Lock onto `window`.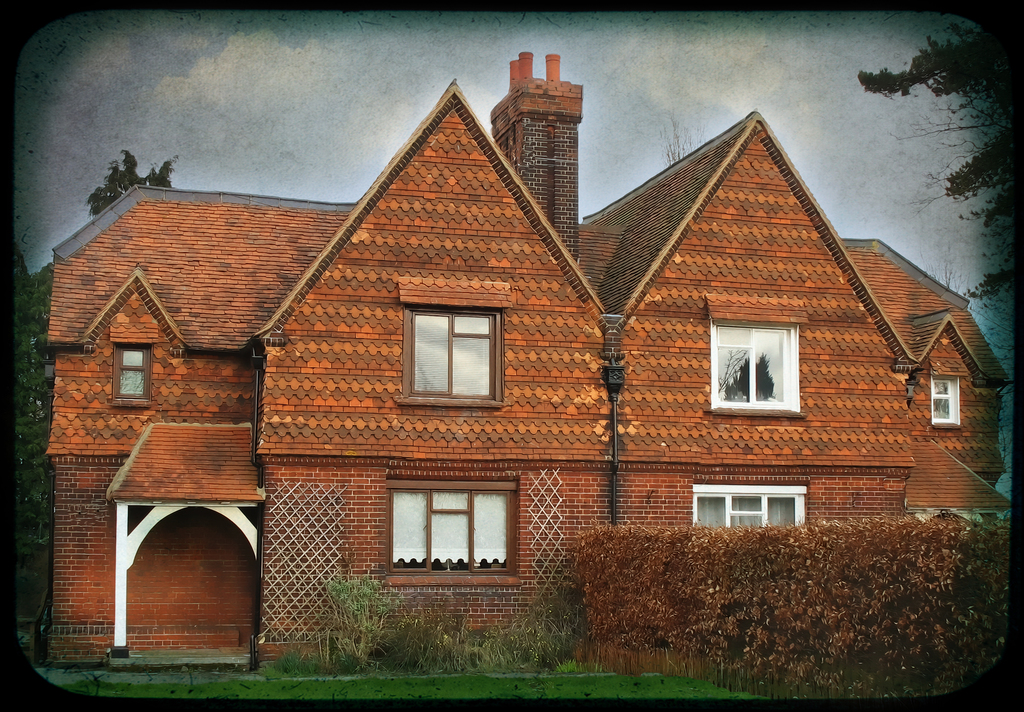
Locked: pyautogui.locateOnScreen(375, 478, 523, 586).
